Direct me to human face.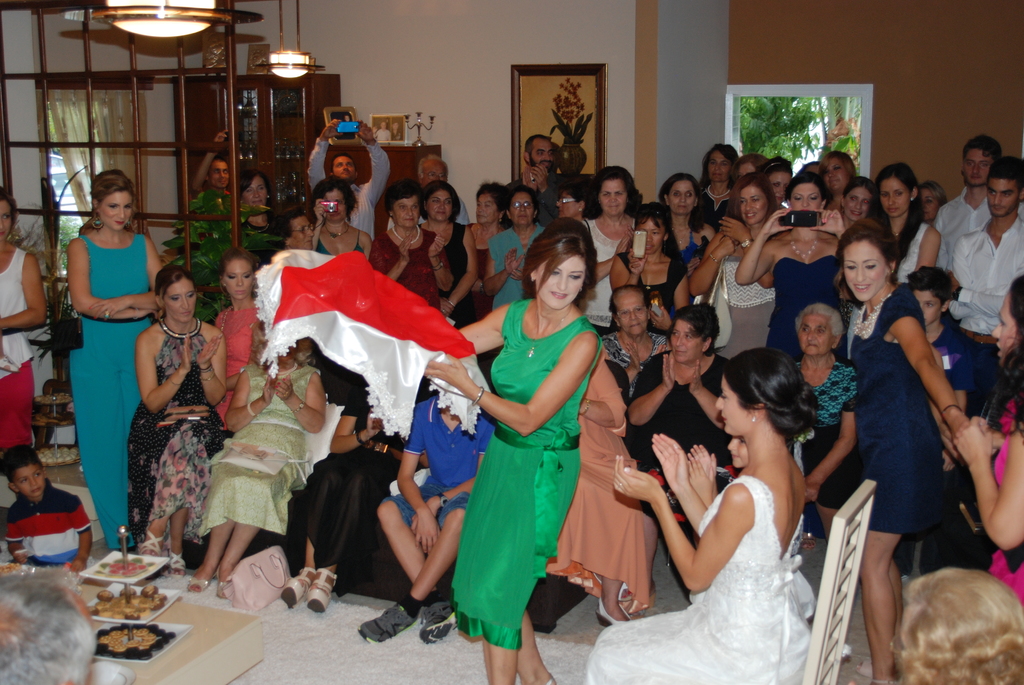
Direction: region(426, 185, 456, 222).
